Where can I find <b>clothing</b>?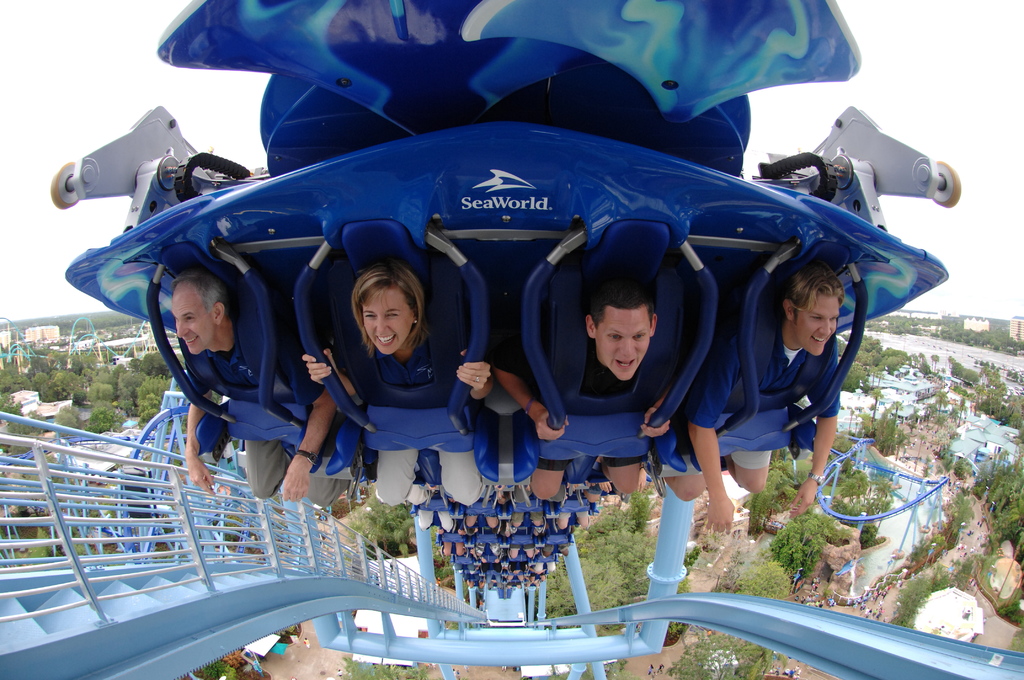
You can find it at box=[187, 282, 352, 511].
